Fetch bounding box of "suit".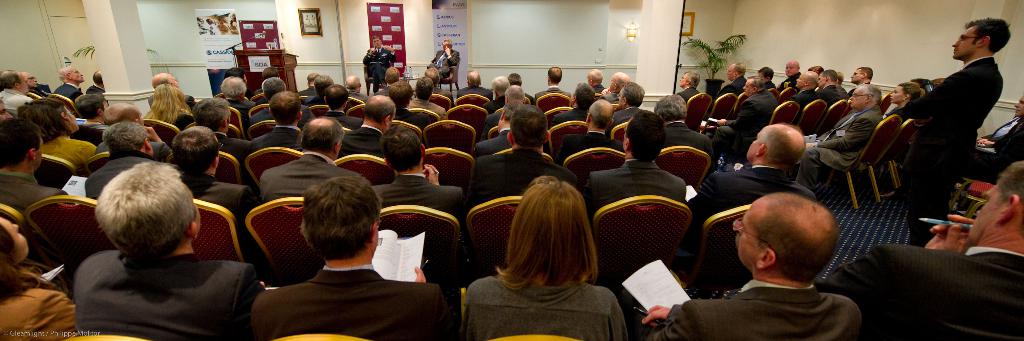
Bbox: left=886, top=56, right=1003, bottom=248.
